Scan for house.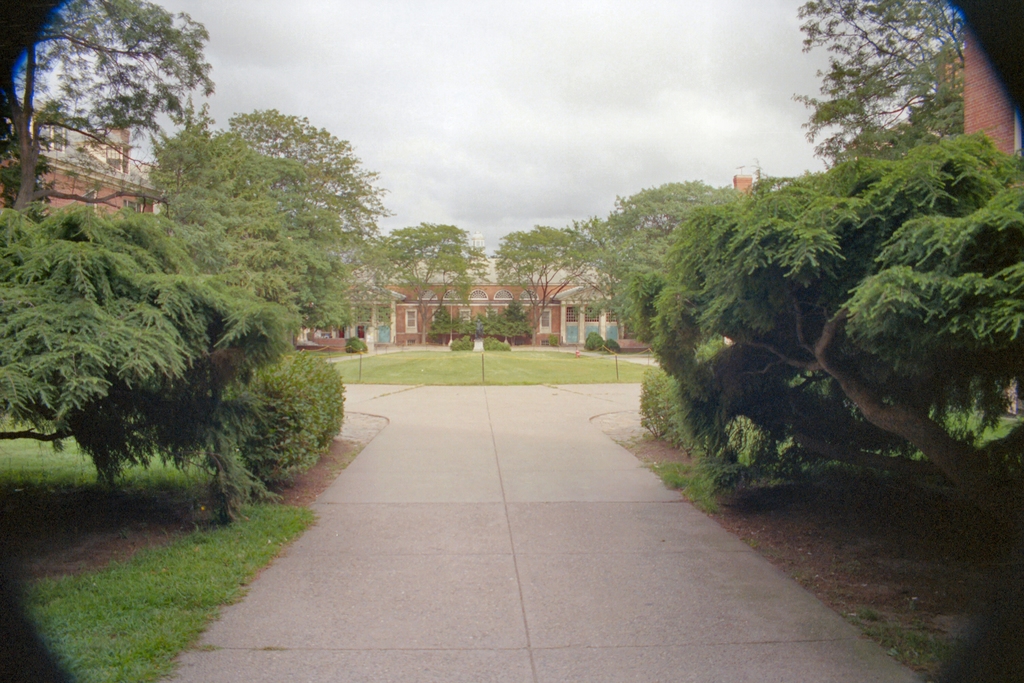
Scan result: detection(0, 113, 163, 218).
